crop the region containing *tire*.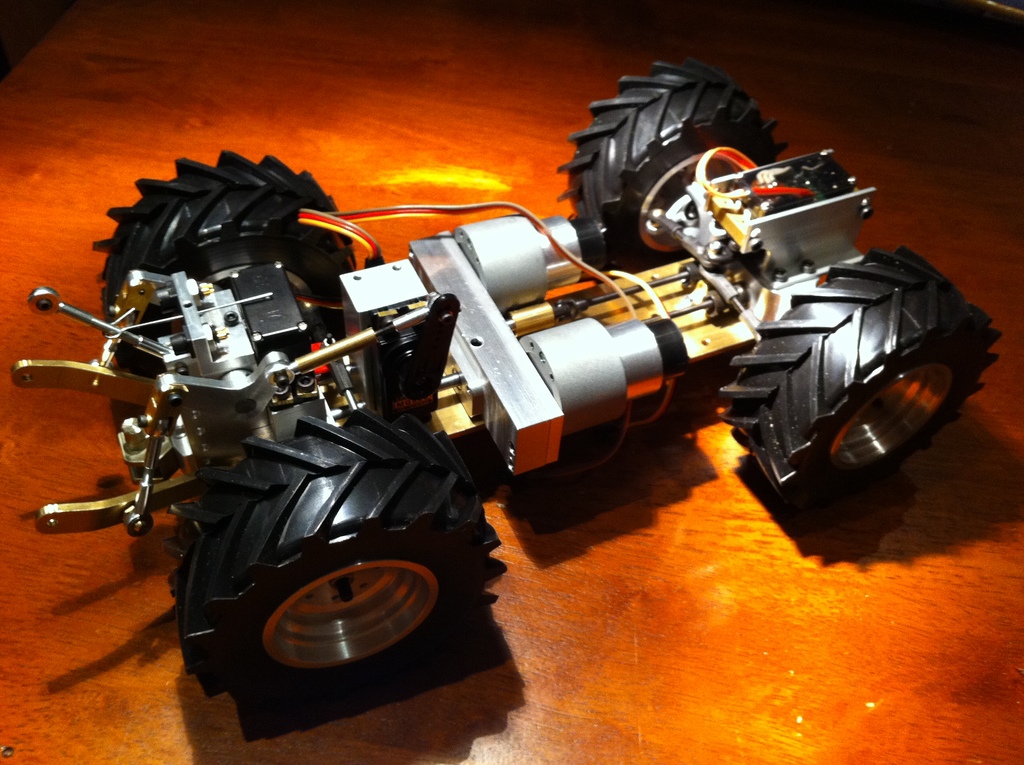
Crop region: select_region(715, 241, 1005, 514).
